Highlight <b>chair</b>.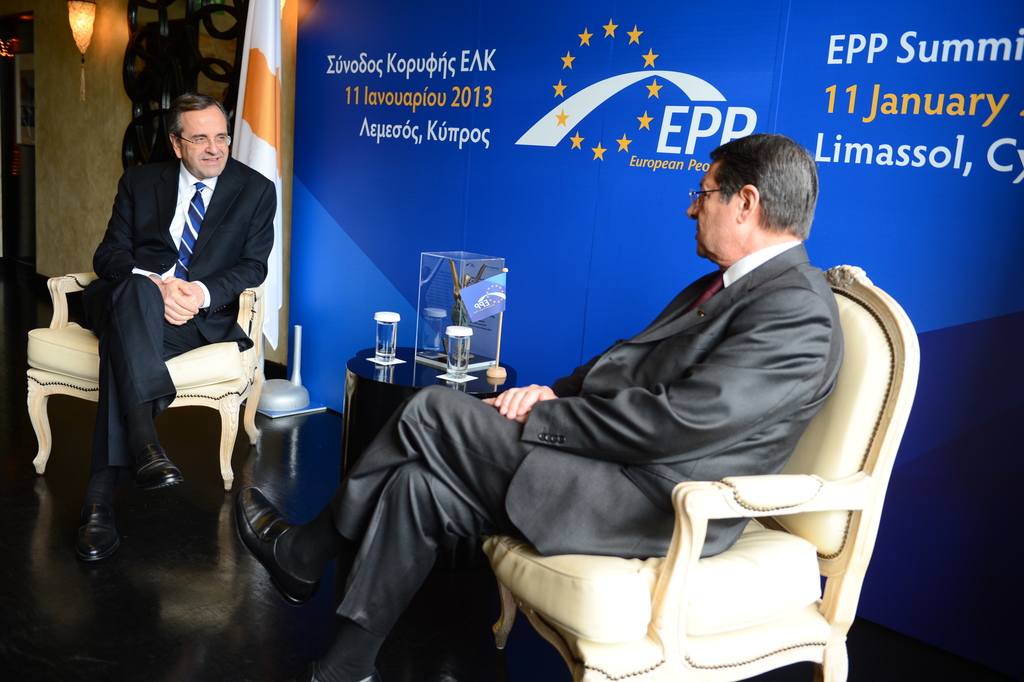
Highlighted region: (25, 265, 264, 488).
